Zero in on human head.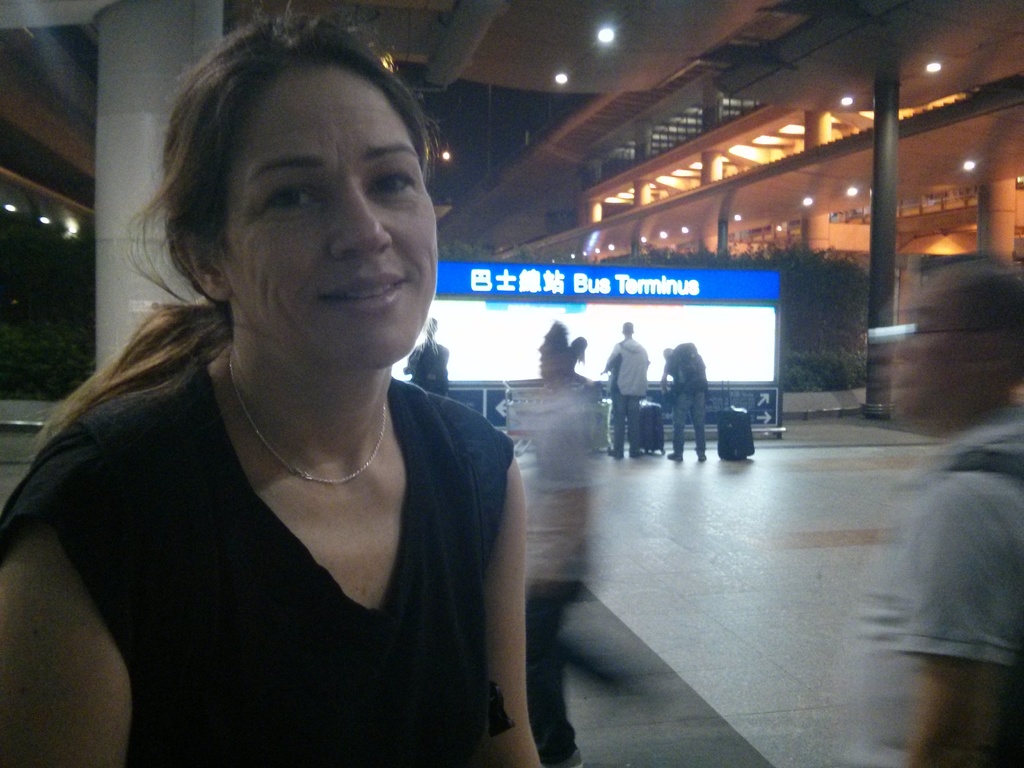
Zeroed in: left=538, top=333, right=579, bottom=383.
